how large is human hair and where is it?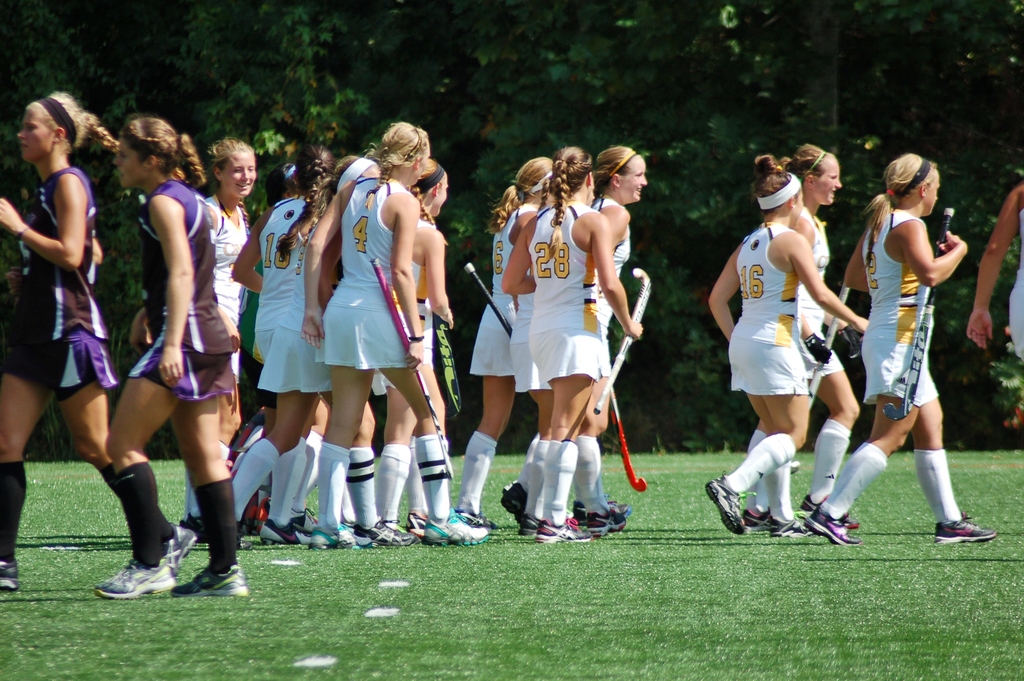
Bounding box: [369, 119, 429, 211].
